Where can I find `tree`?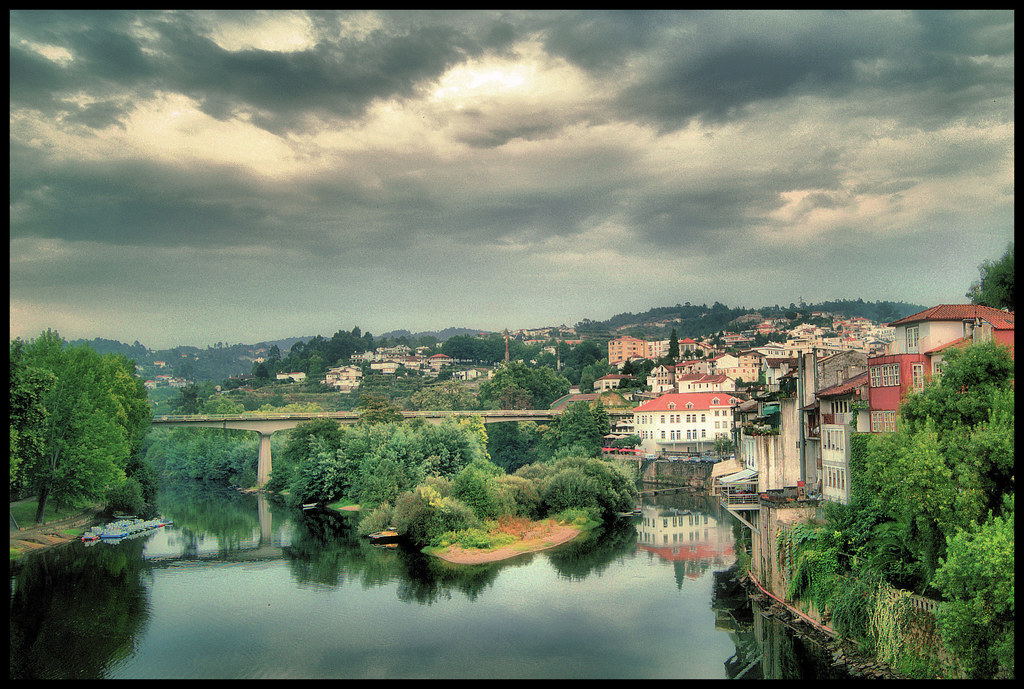
You can find it at detection(216, 454, 230, 487).
